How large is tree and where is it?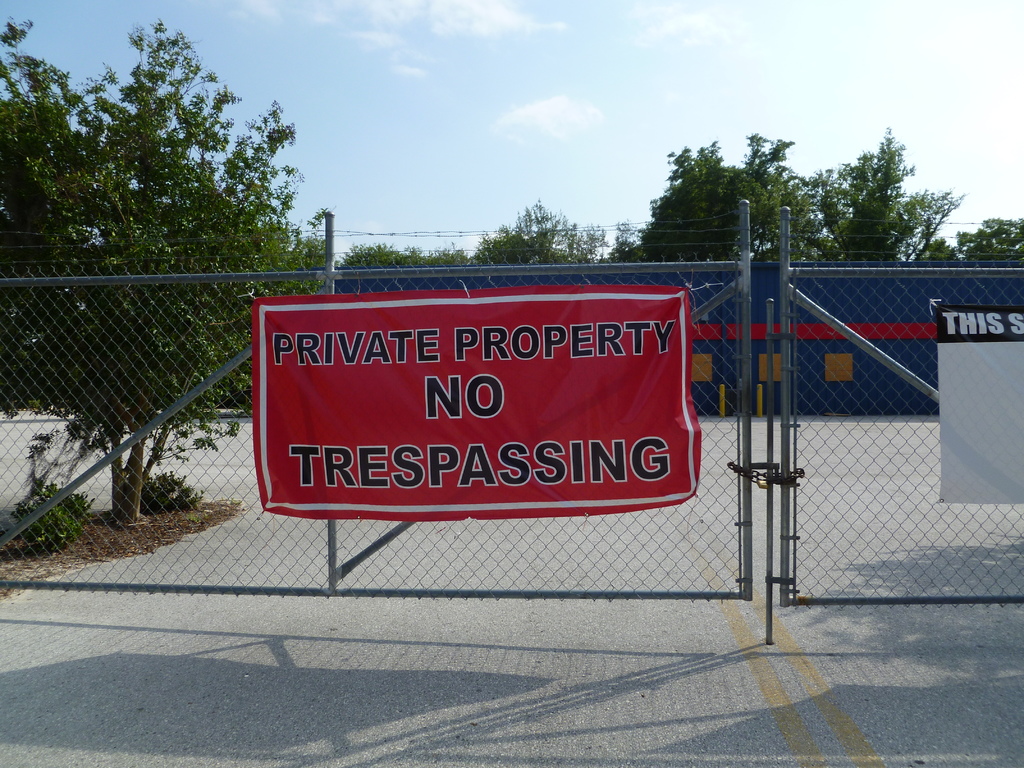
Bounding box: 0, 15, 333, 532.
